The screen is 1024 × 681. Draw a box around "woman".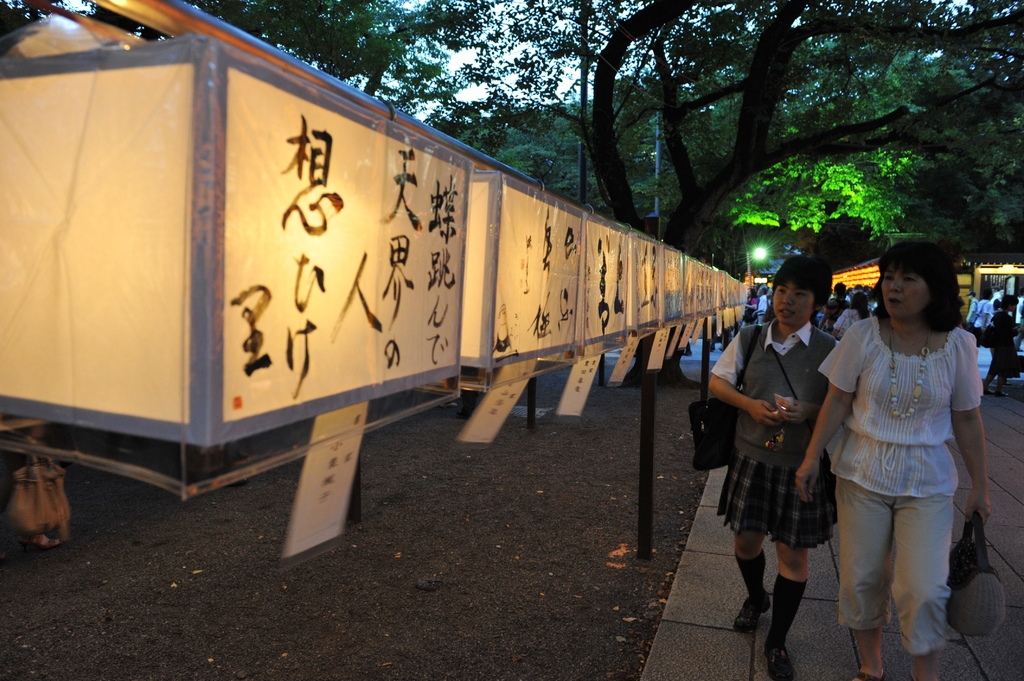
locate(831, 290, 875, 346).
